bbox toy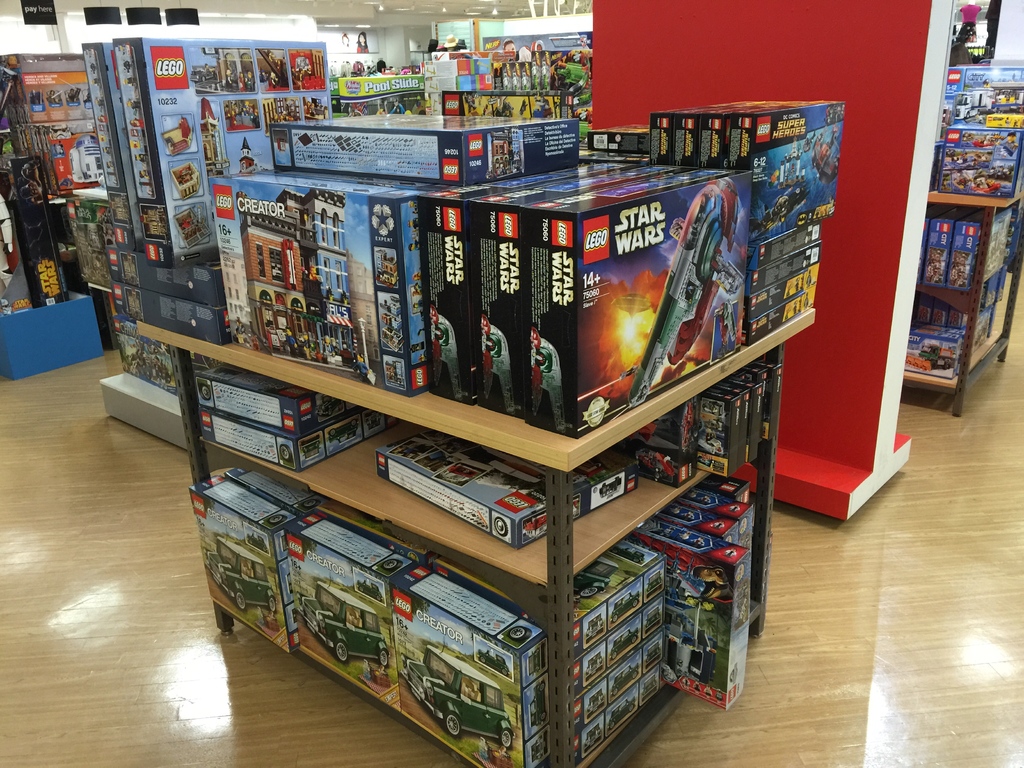
select_region(473, 737, 514, 767)
